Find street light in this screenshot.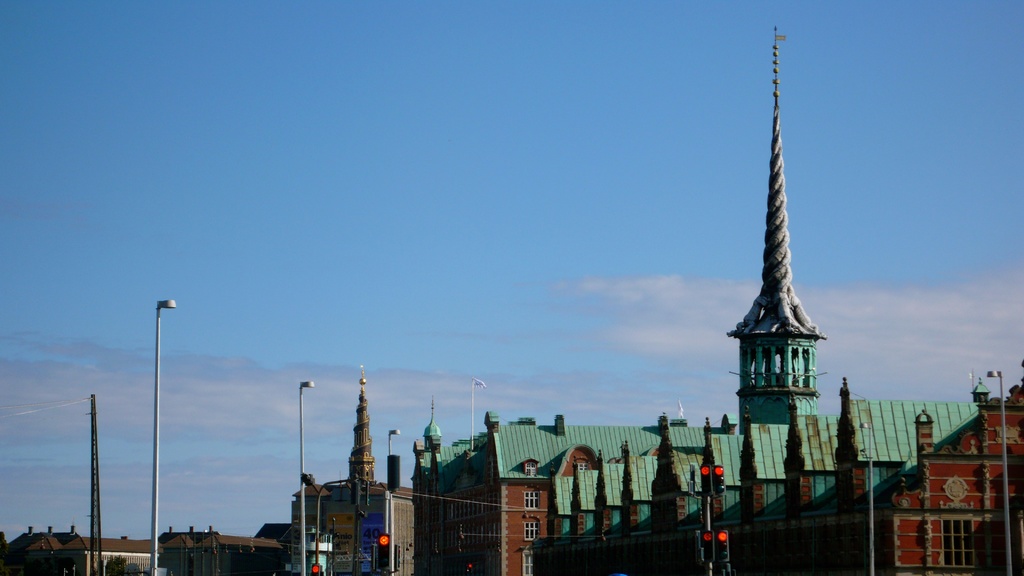
The bounding box for street light is (386,427,399,467).
